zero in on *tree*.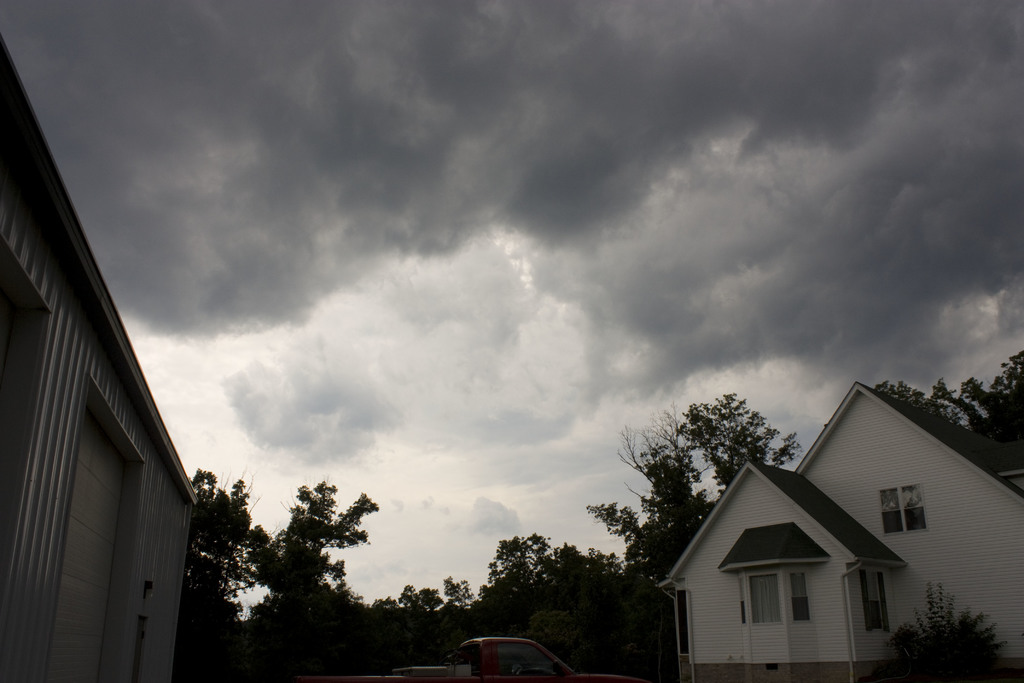
Zeroed in: (x1=678, y1=387, x2=804, y2=500).
